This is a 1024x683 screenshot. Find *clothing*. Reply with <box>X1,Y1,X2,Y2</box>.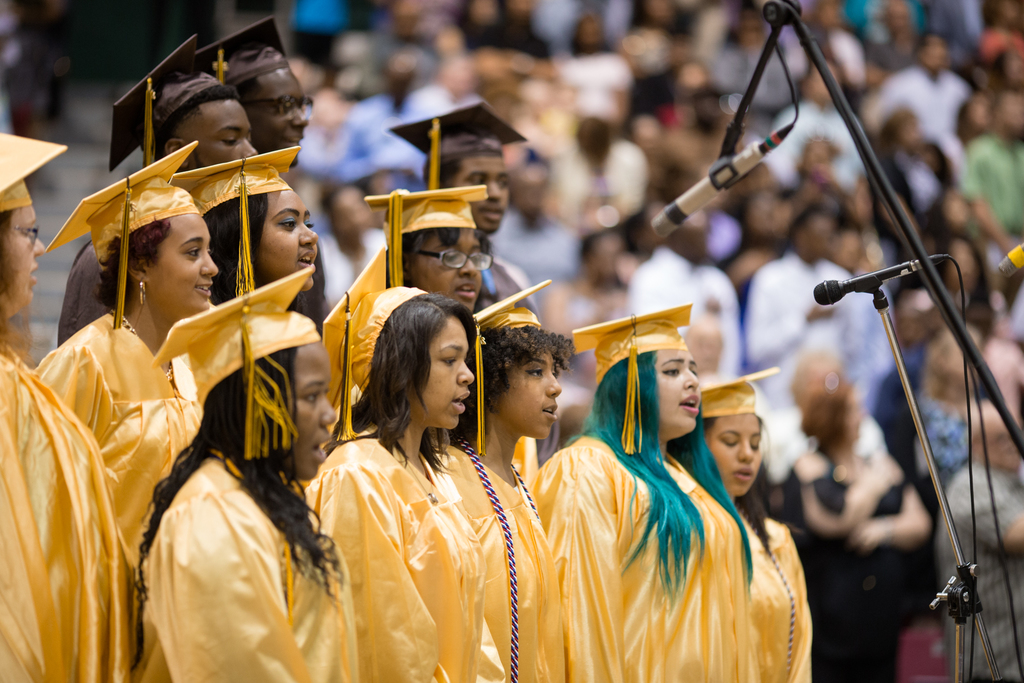
<box>0,331,140,682</box>.
